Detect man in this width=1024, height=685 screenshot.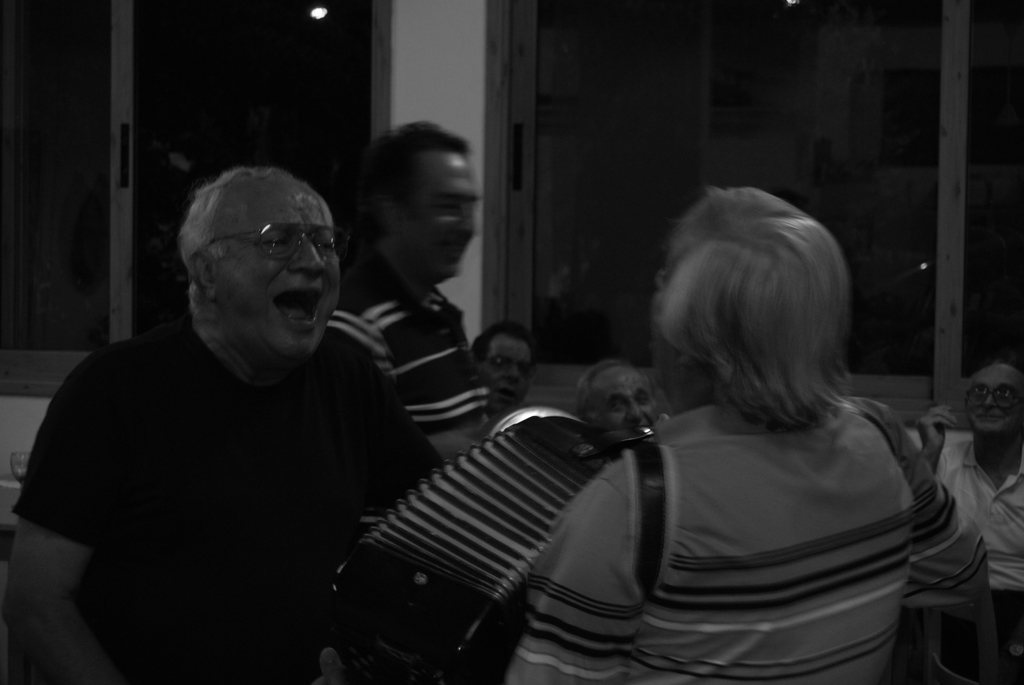
Detection: crop(566, 355, 676, 462).
